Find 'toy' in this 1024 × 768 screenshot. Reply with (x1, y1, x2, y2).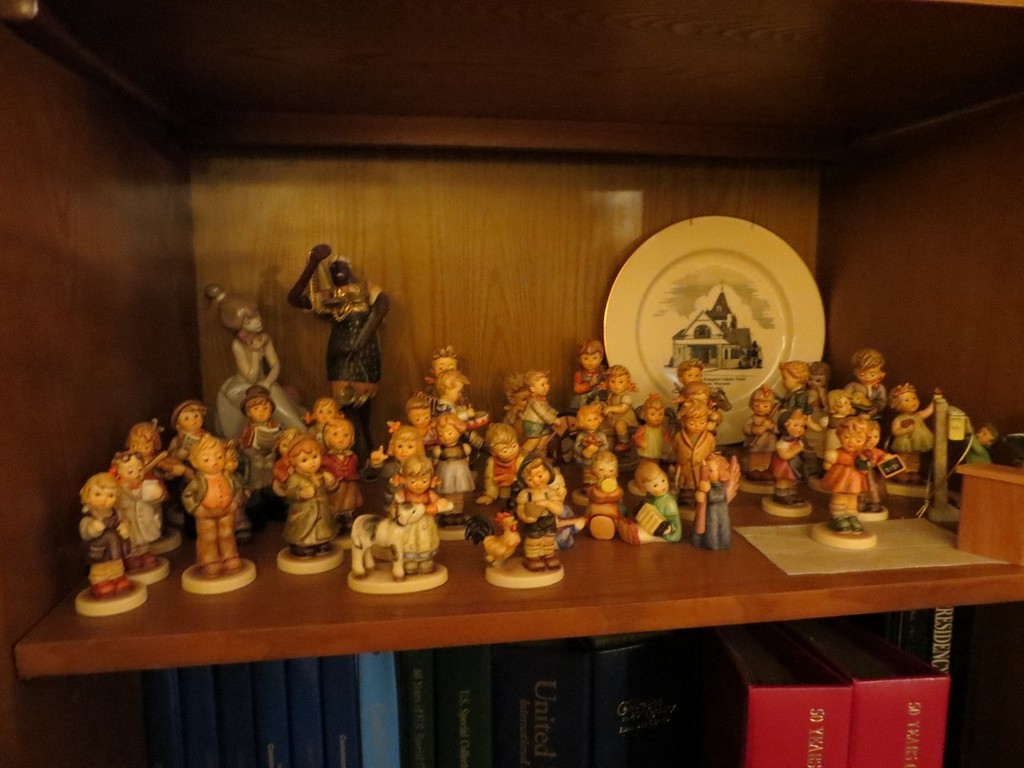
(387, 393, 433, 444).
